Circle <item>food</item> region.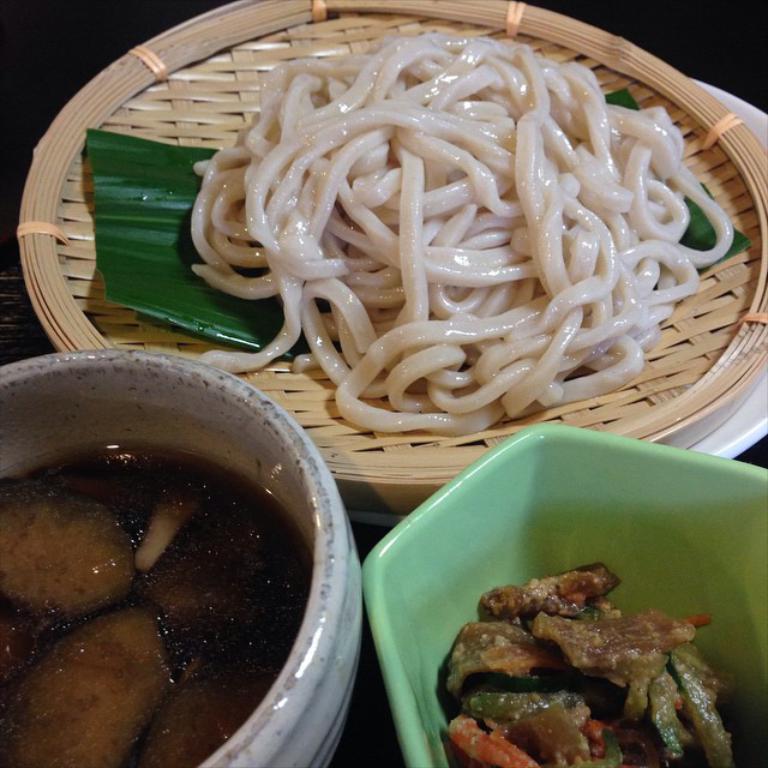
Region: pyautogui.locateOnScreen(188, 34, 736, 436).
